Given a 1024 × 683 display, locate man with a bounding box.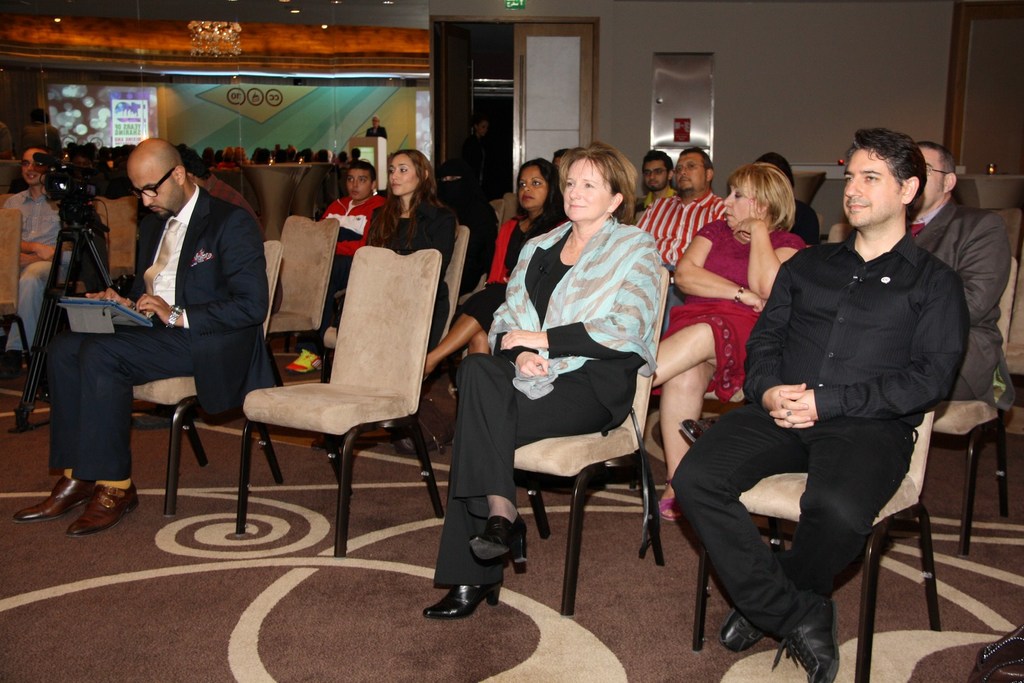
Located: 609 152 676 235.
